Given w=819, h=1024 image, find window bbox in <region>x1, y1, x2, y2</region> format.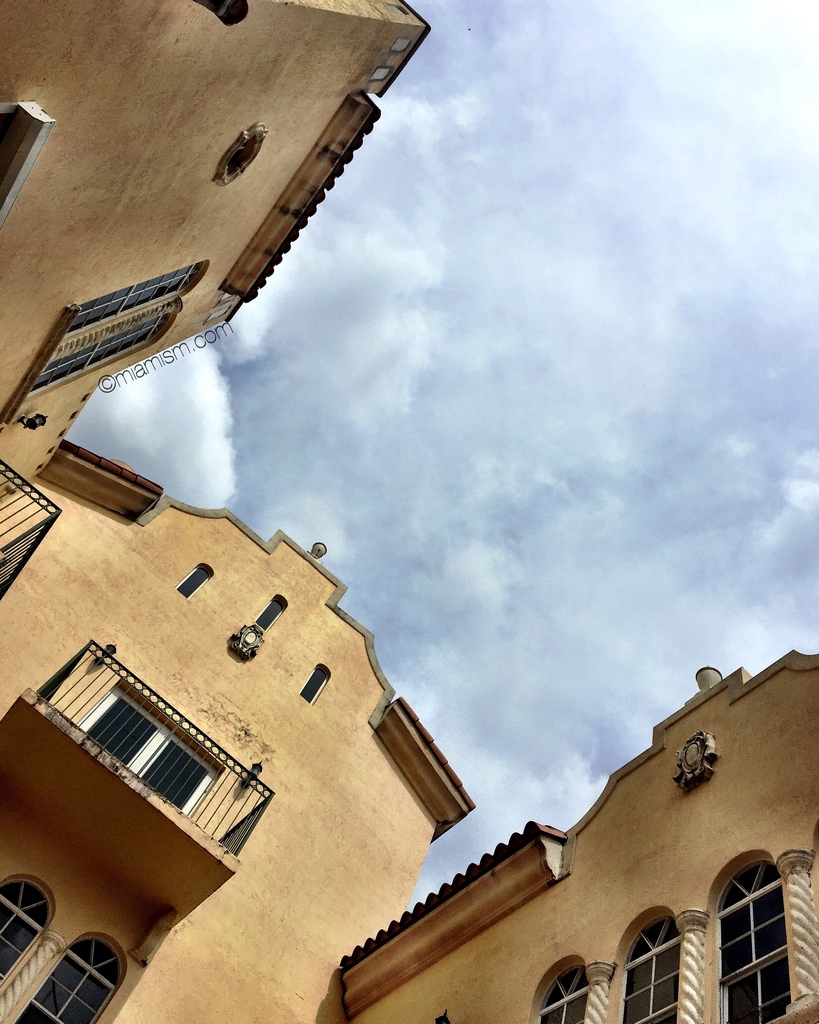
<region>209, 120, 267, 184</region>.
